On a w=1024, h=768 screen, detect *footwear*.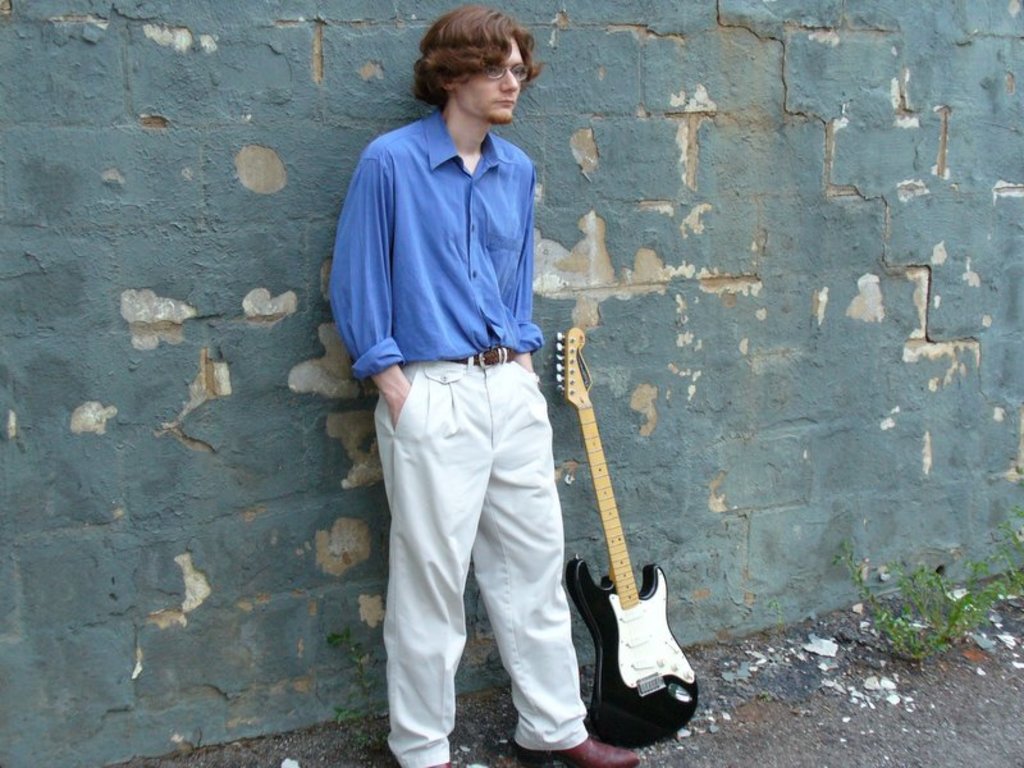
bbox=(515, 737, 650, 767).
